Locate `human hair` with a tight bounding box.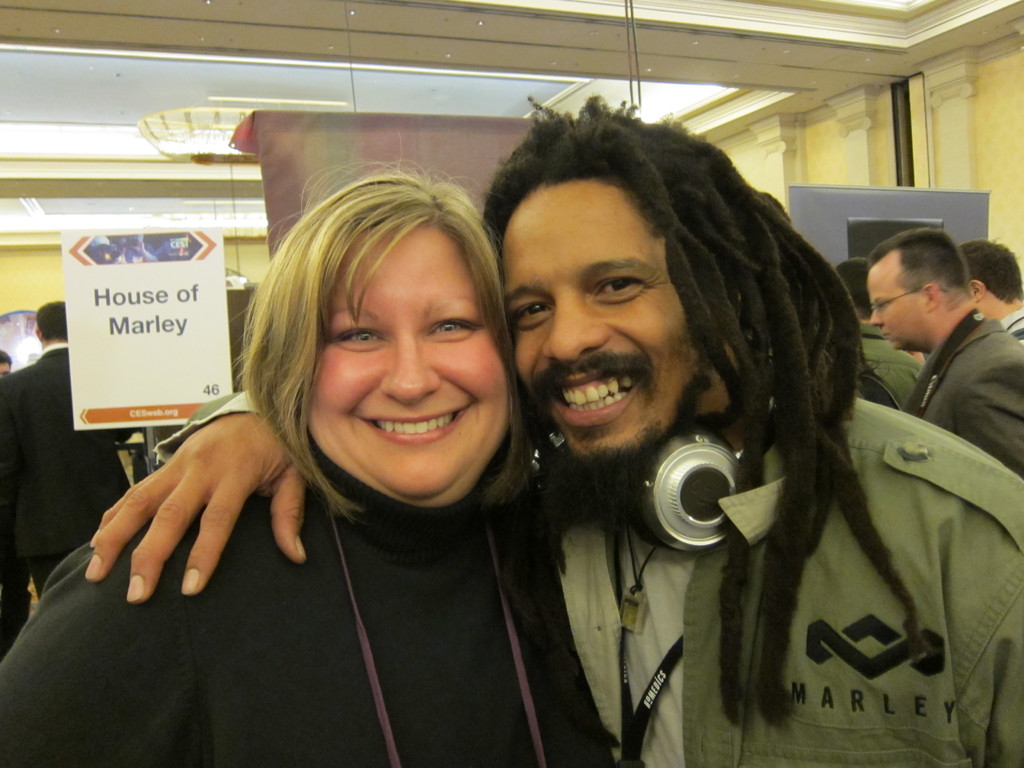
[35,296,68,343].
